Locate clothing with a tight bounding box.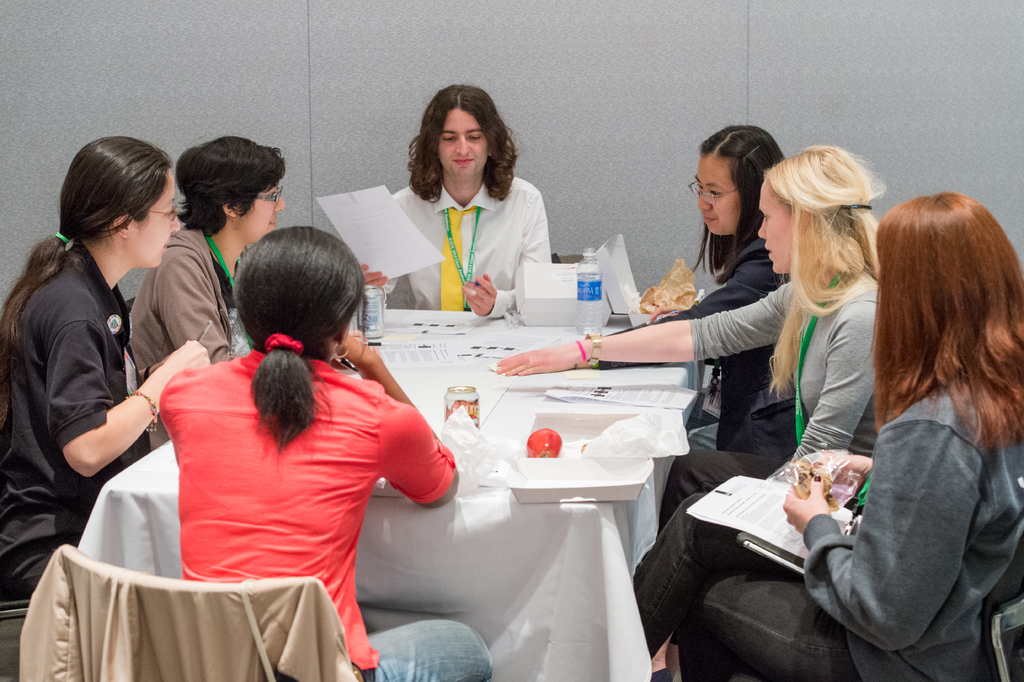
l=123, t=219, r=253, b=395.
